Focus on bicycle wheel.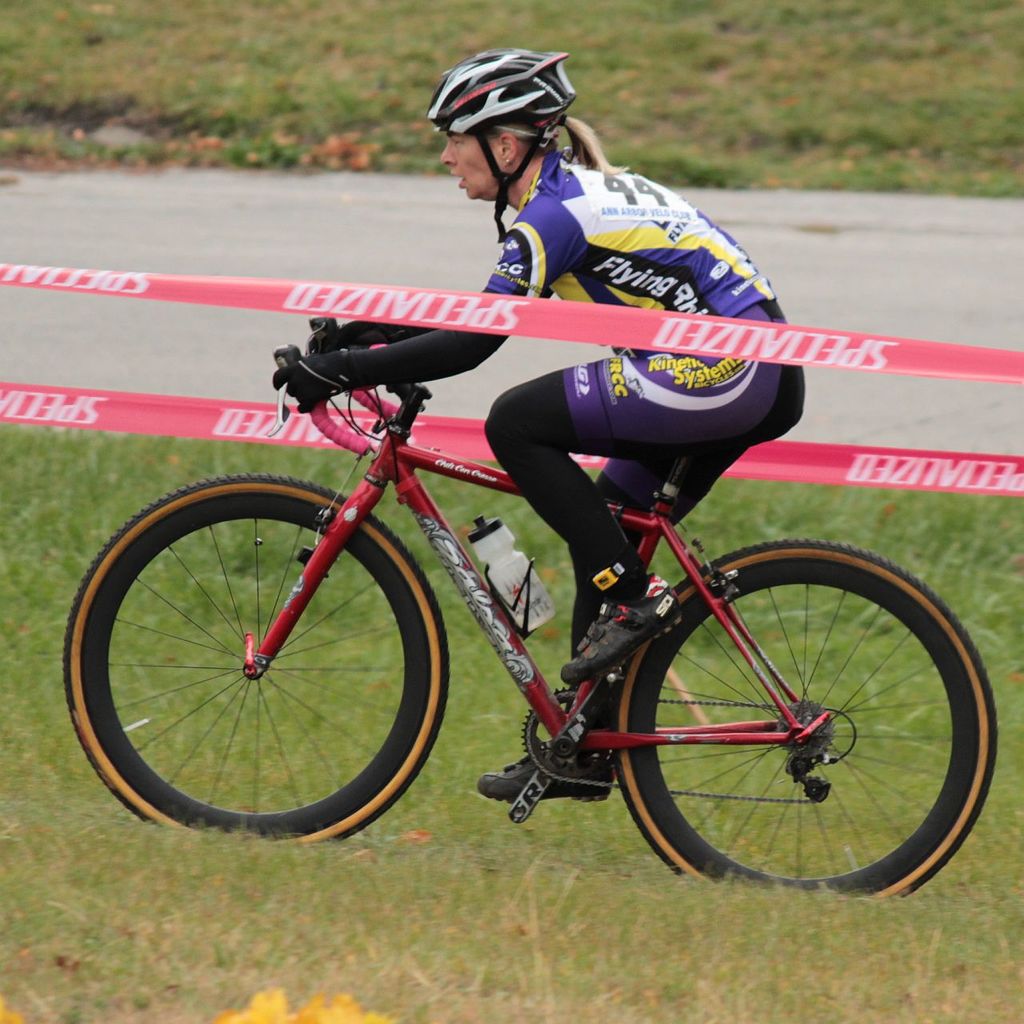
Focused at 66,471,450,852.
